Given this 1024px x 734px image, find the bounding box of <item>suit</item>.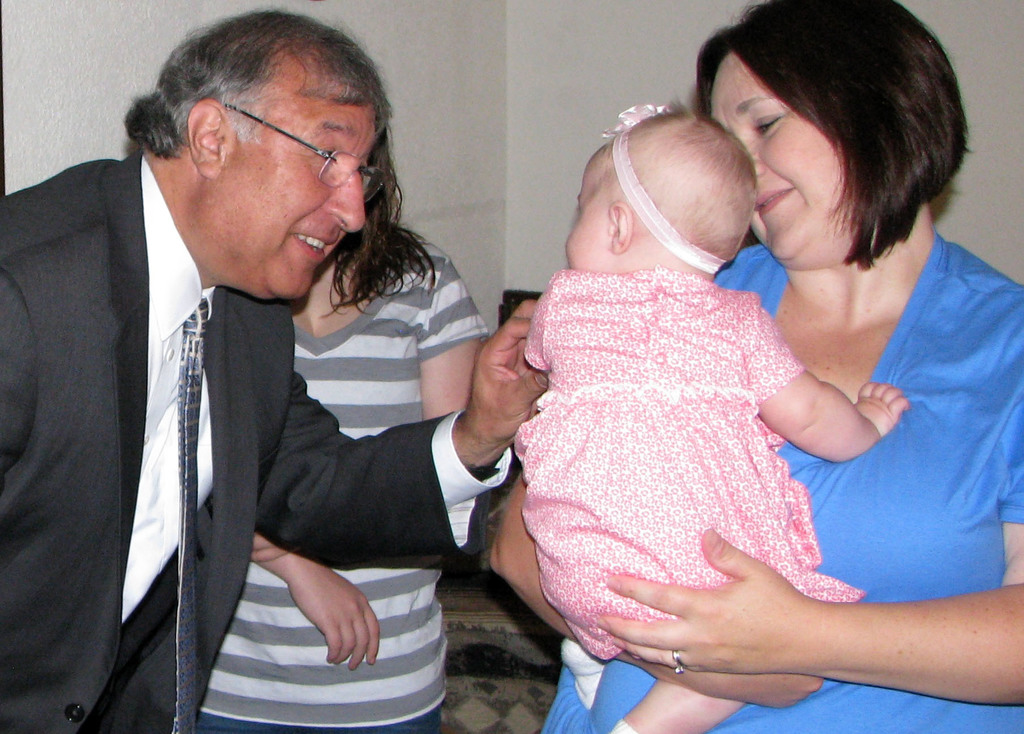
bbox=(0, 152, 492, 733).
